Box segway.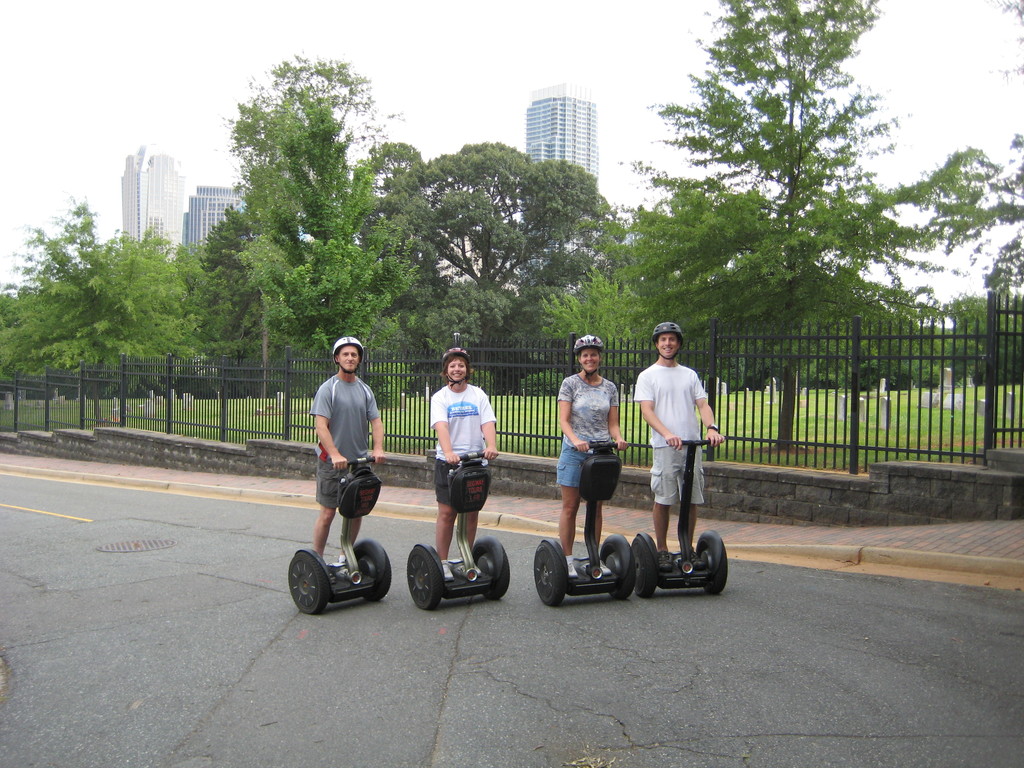
634/435/726/593.
